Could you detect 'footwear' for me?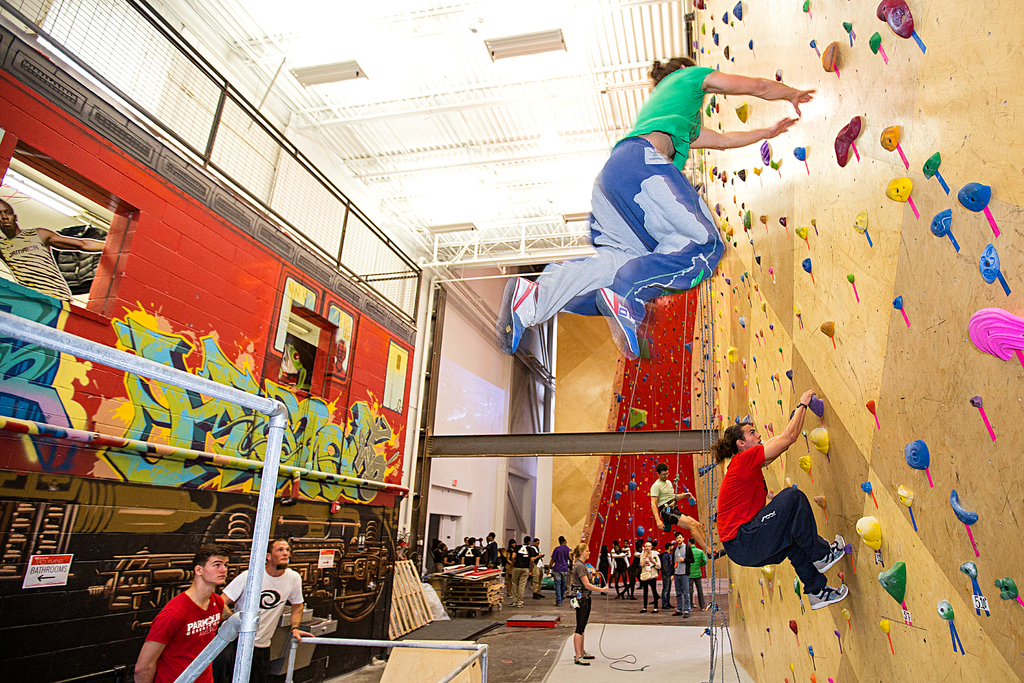
Detection result: detection(517, 602, 521, 607).
